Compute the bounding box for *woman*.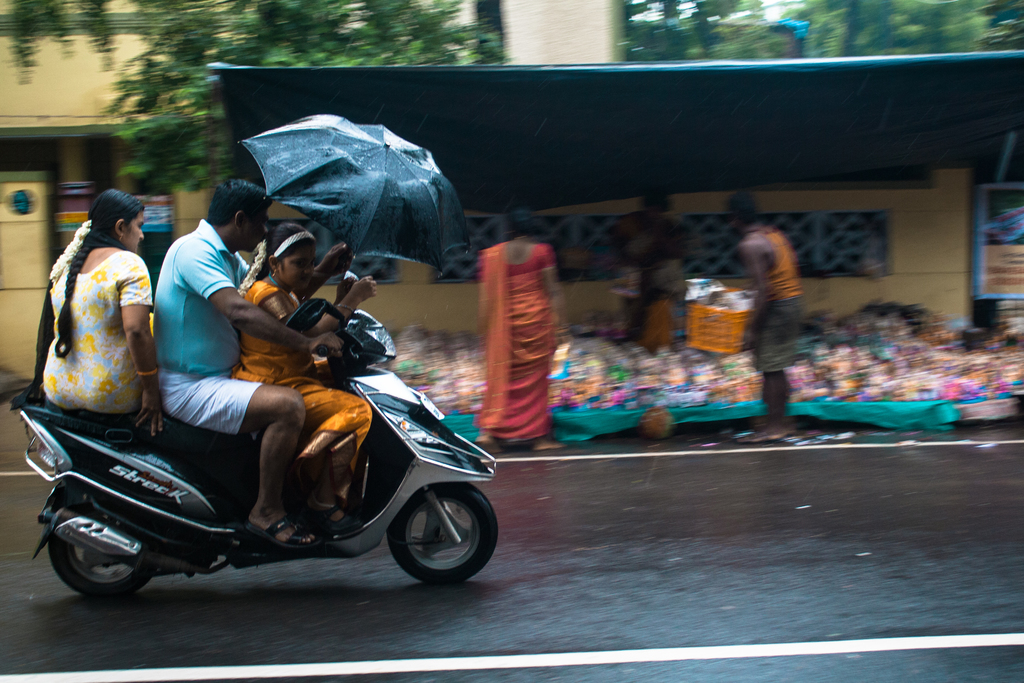
<bbox>467, 205, 565, 456</bbox>.
